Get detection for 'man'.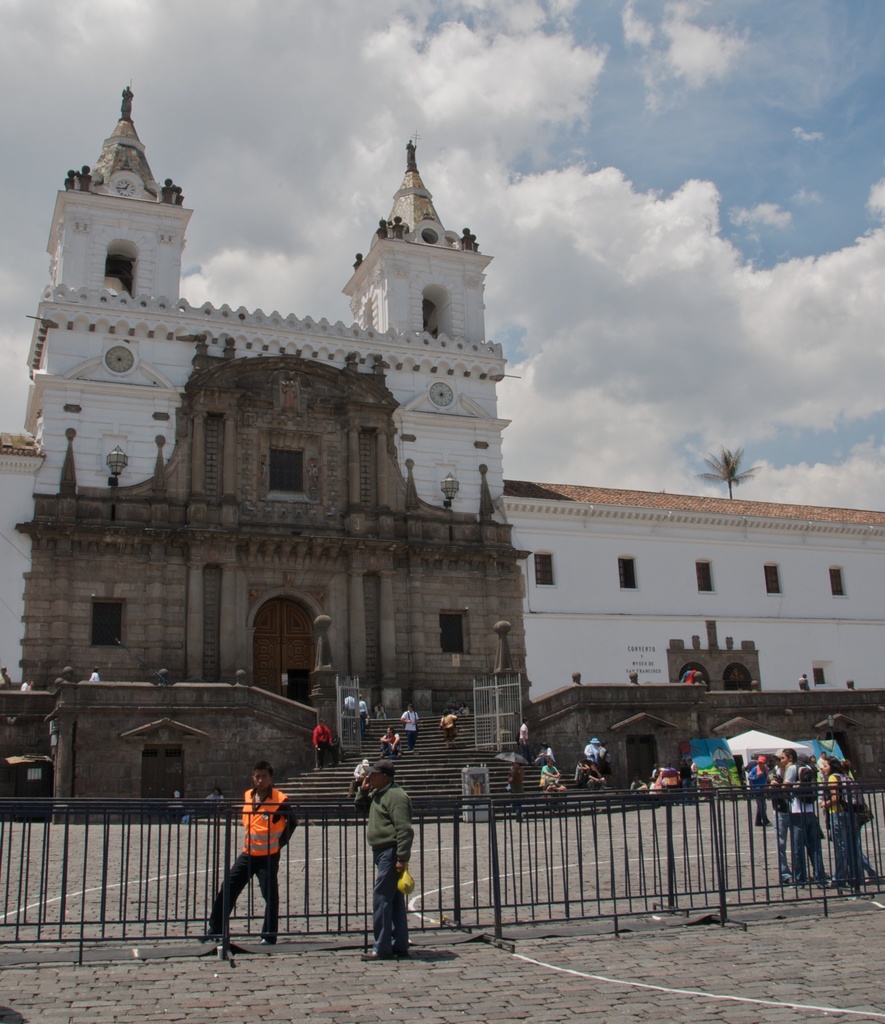
Detection: [22,680,28,687].
